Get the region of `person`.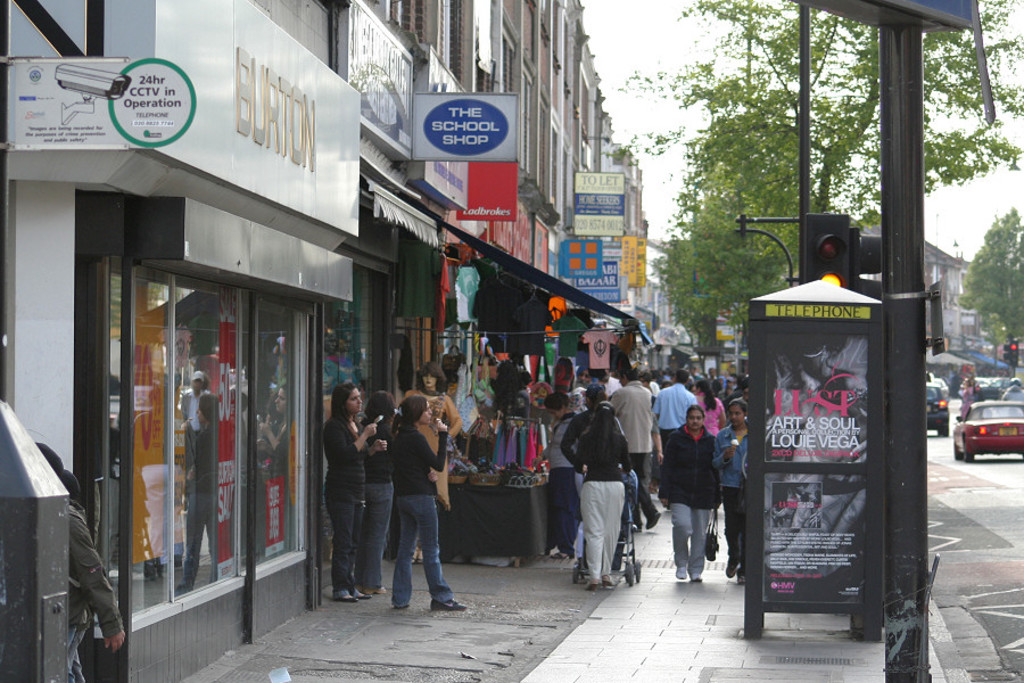
left=584, top=396, right=631, bottom=587.
